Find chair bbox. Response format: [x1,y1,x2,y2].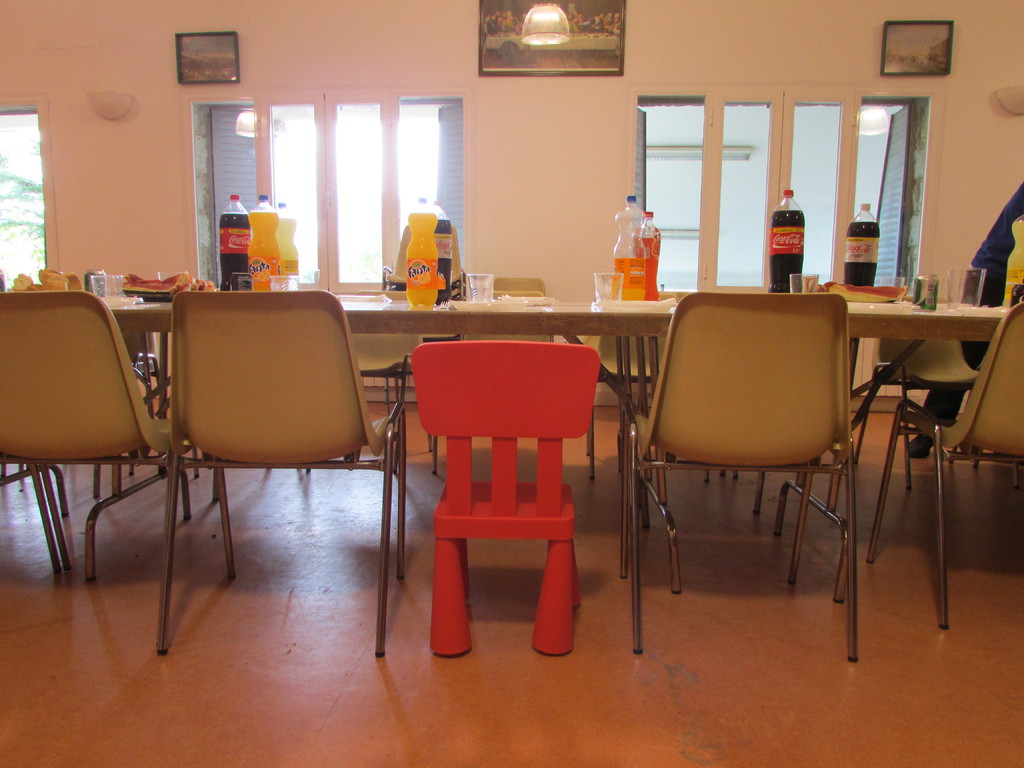
[152,287,406,658].
